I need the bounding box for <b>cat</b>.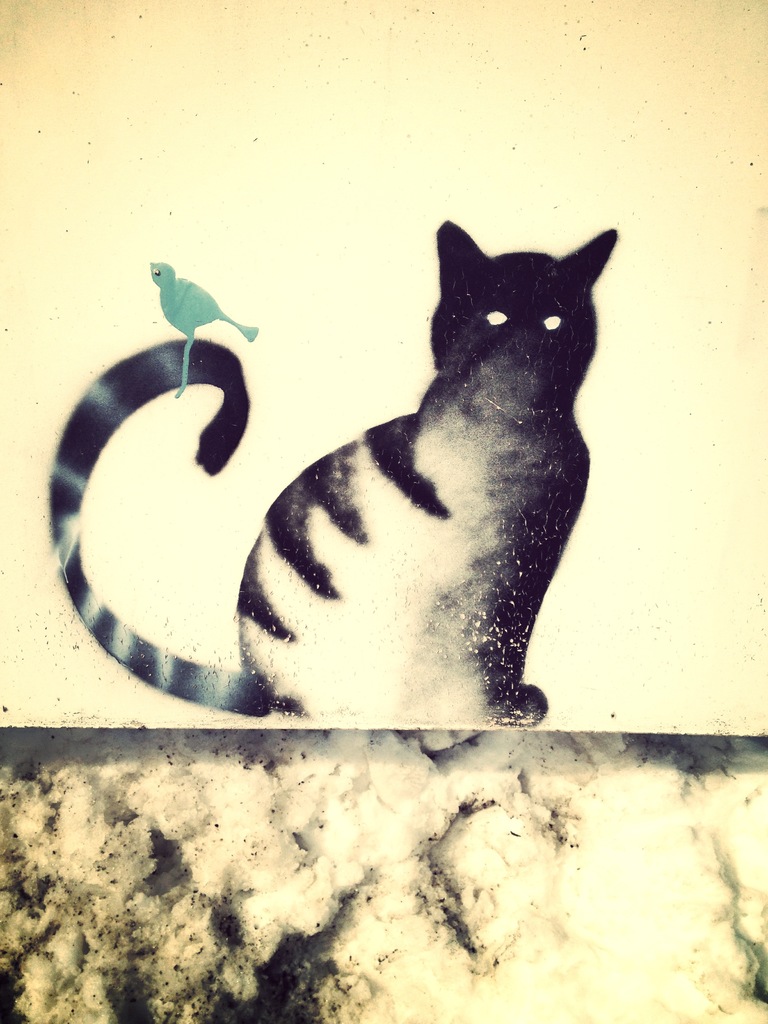
Here it is: crop(45, 218, 617, 726).
